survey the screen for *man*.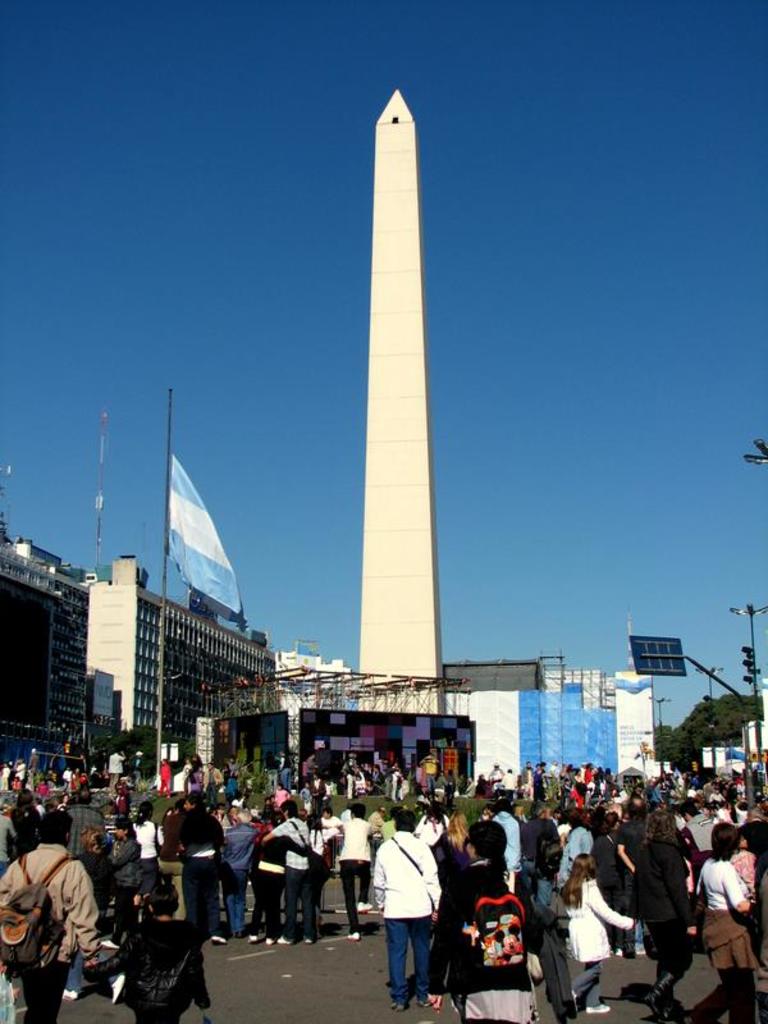
Survey found: 372/808/443/1014.
